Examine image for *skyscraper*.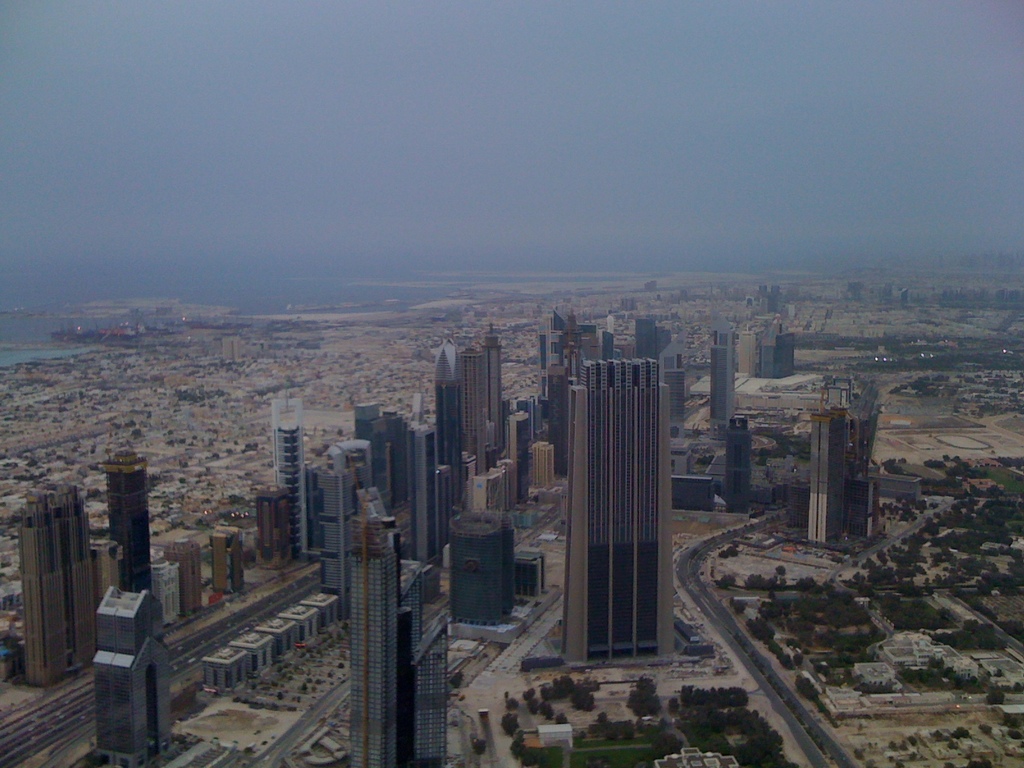
Examination result: Rect(346, 514, 401, 767).
